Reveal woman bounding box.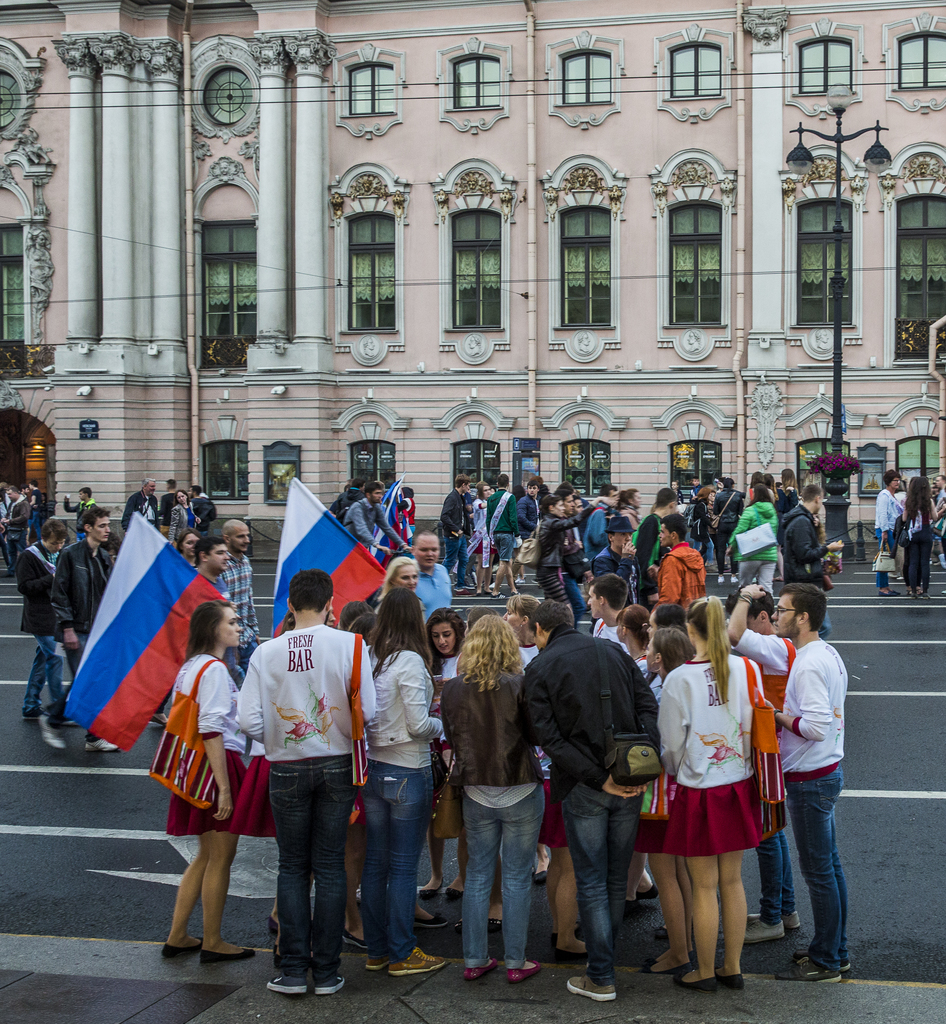
Revealed: bbox=(664, 634, 790, 994).
